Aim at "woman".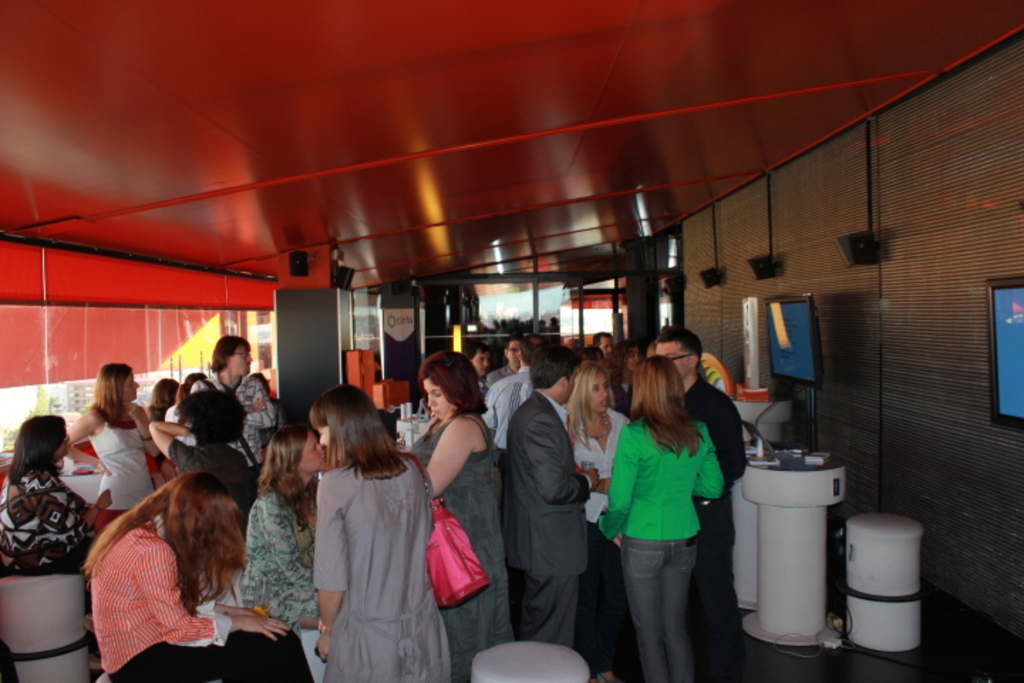
Aimed at bbox=[242, 417, 337, 636].
